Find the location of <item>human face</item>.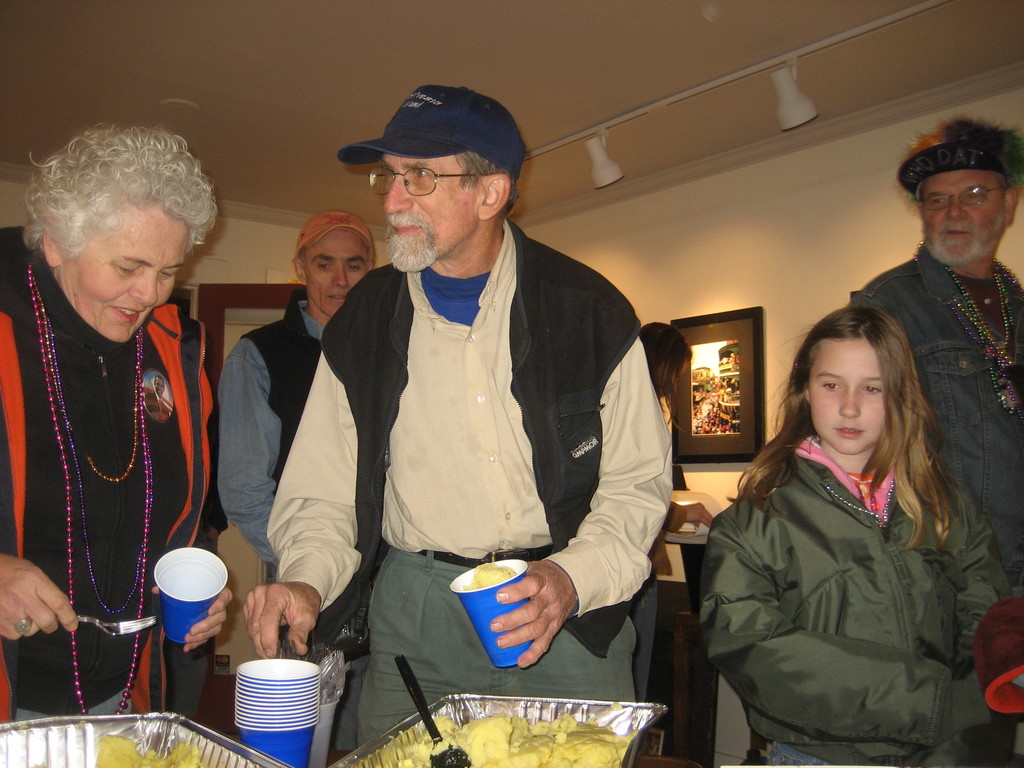
Location: x1=917, y1=174, x2=1004, y2=263.
